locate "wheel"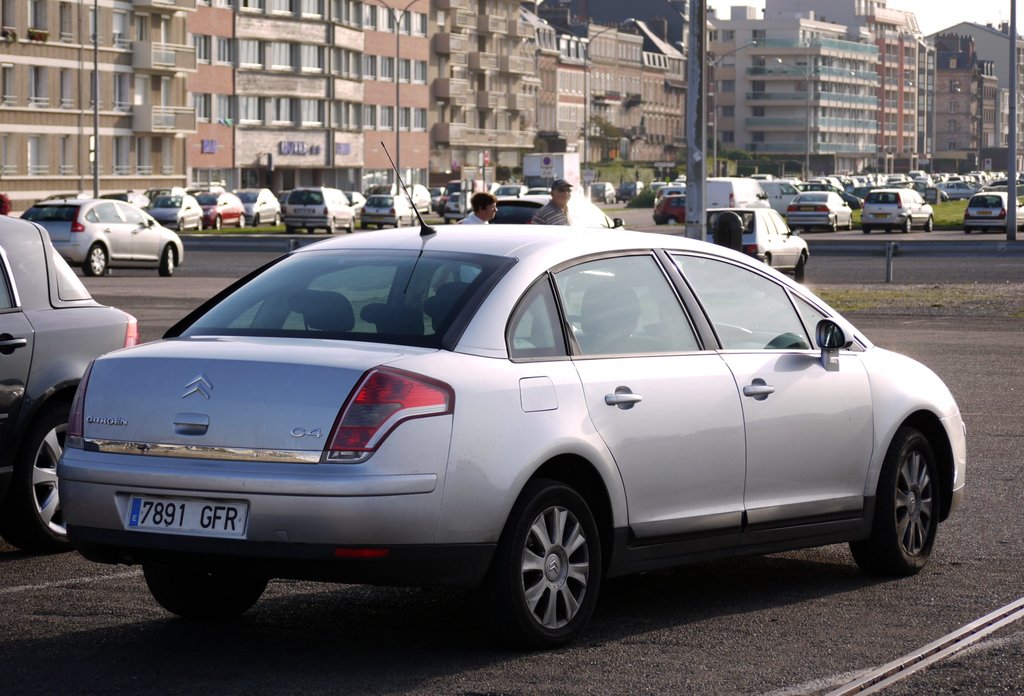
pyautogui.locateOnScreen(1, 408, 74, 554)
